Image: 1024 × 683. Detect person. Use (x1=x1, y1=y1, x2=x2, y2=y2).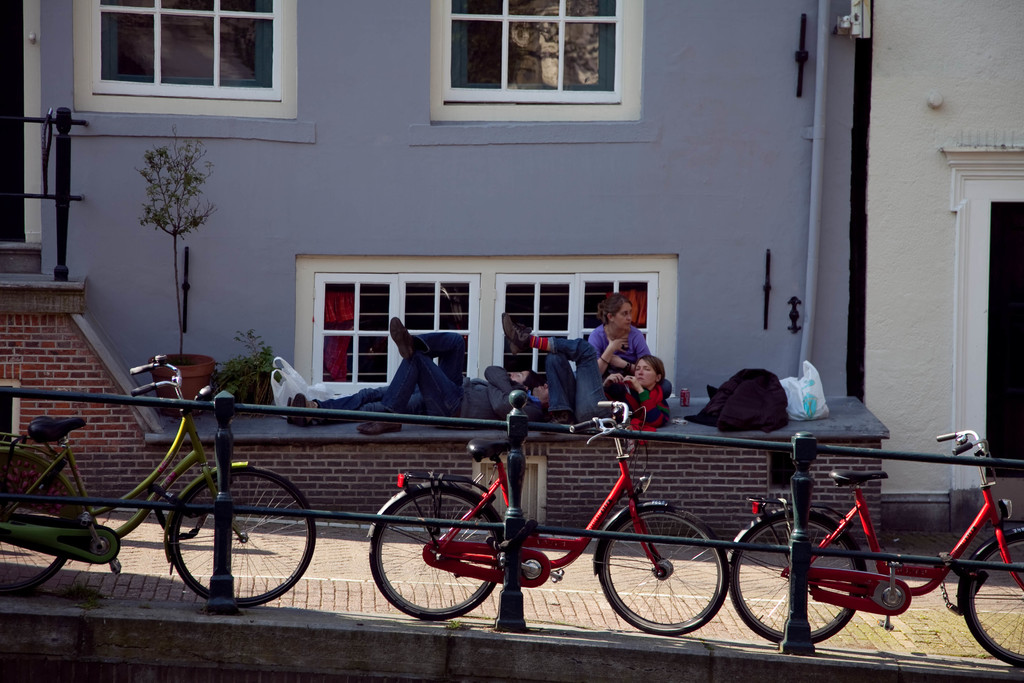
(x1=360, y1=318, x2=540, y2=436).
